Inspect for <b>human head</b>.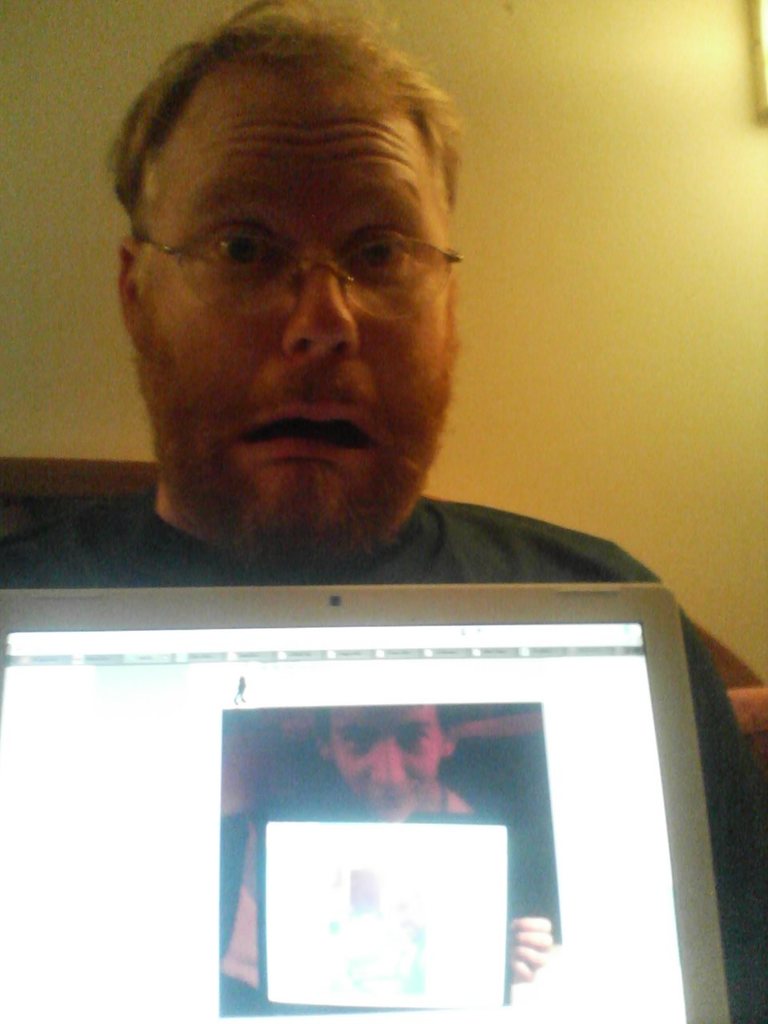
Inspection: select_region(304, 694, 459, 832).
